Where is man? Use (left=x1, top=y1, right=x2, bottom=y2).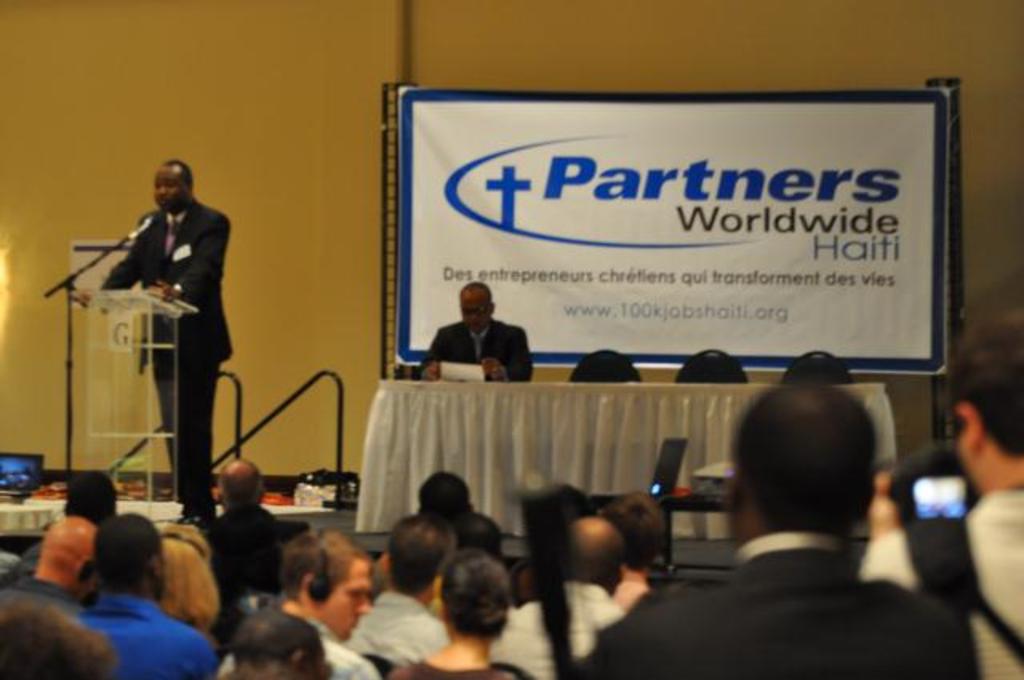
(left=866, top=304, right=1022, bottom=678).
